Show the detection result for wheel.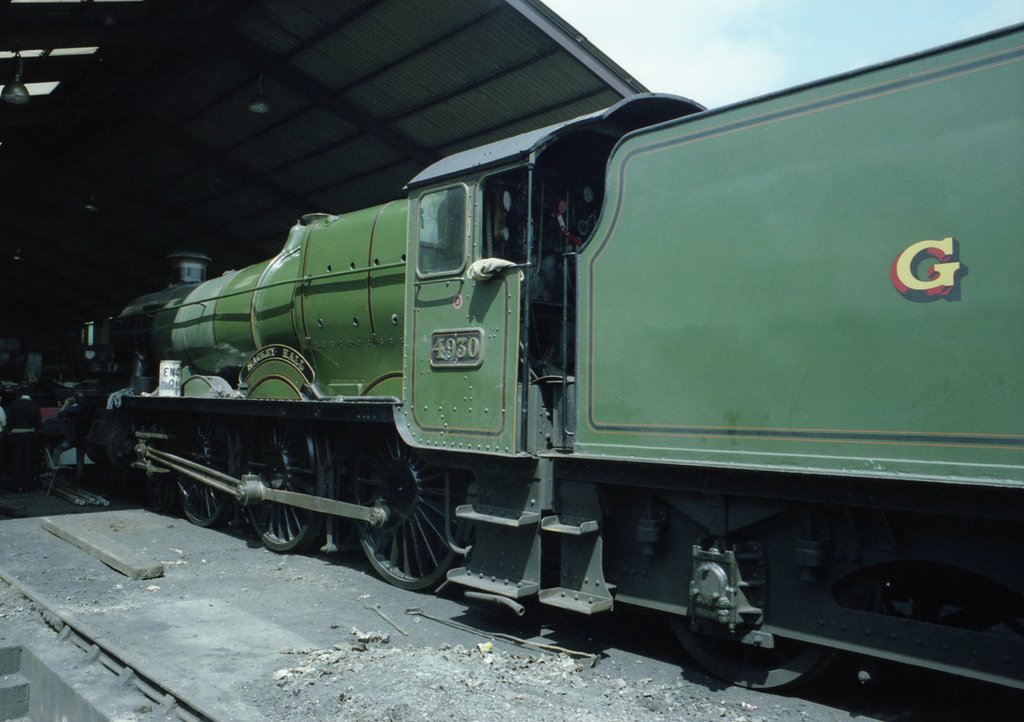
[334,422,467,582].
